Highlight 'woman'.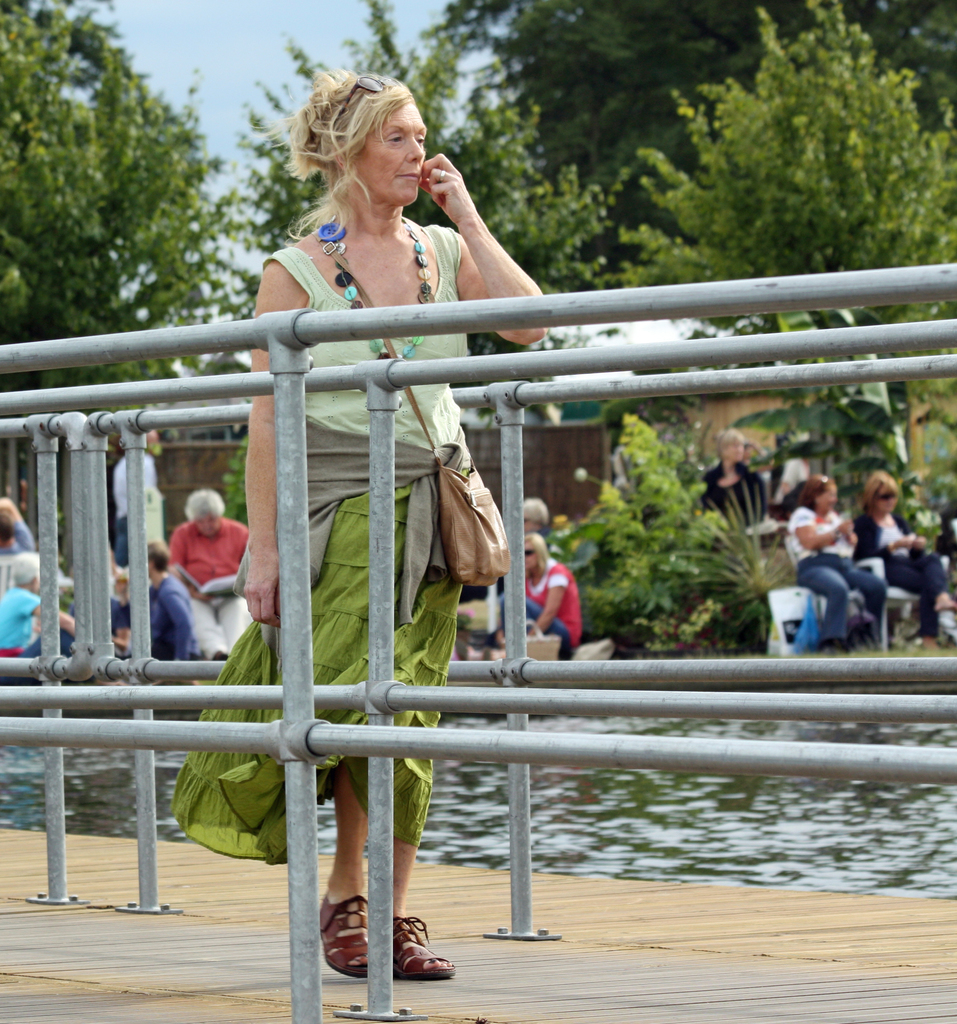
Highlighted region: rect(699, 426, 769, 538).
